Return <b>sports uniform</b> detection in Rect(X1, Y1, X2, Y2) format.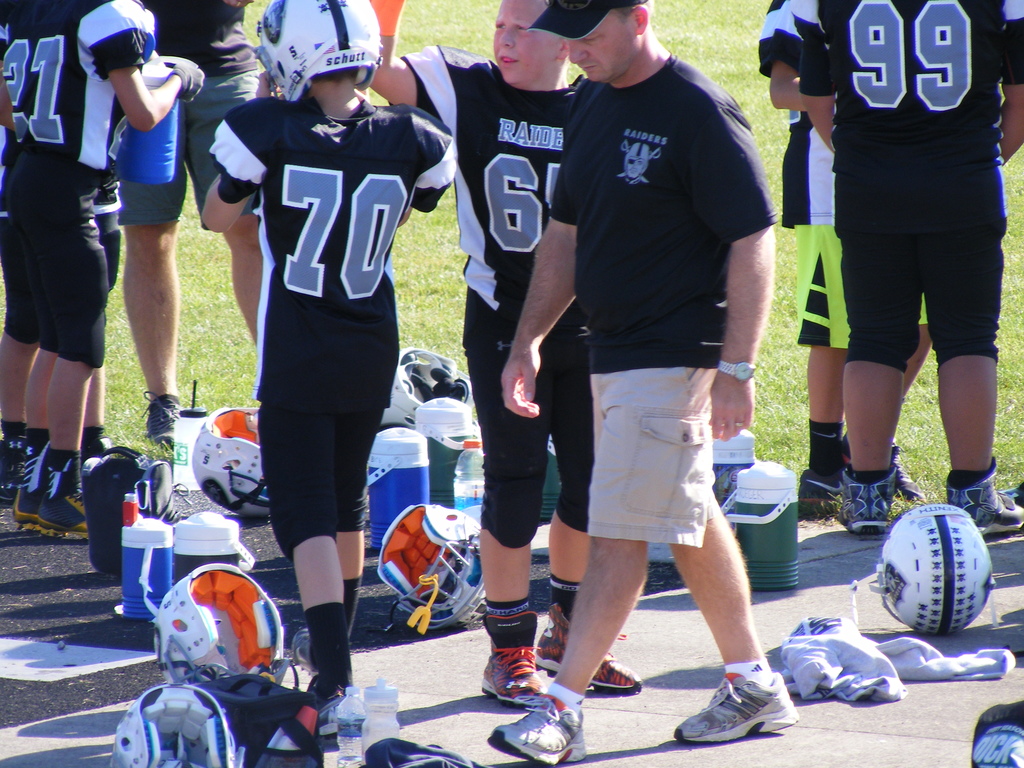
Rect(180, 23, 436, 684).
